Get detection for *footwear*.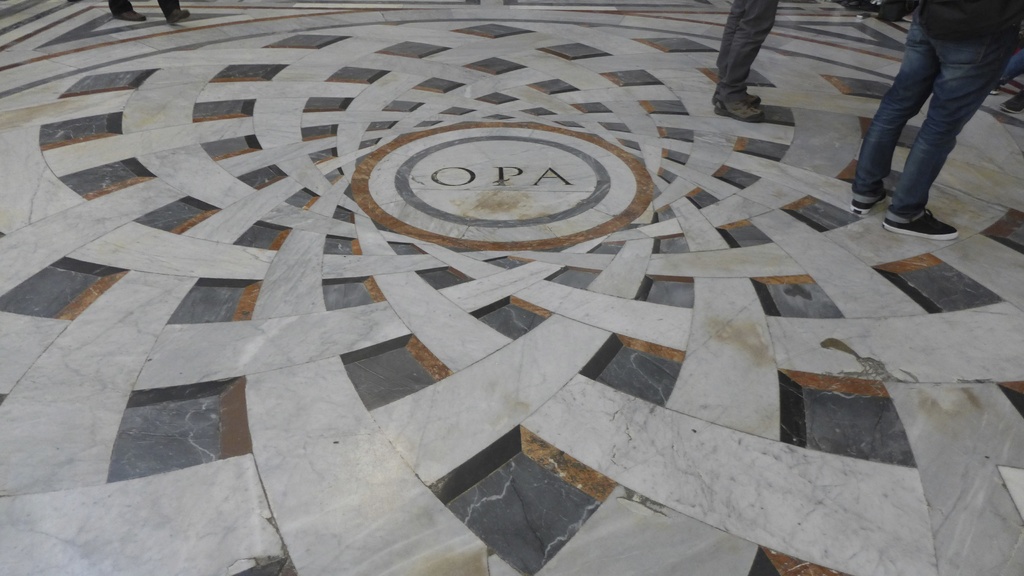
Detection: [852,186,890,212].
